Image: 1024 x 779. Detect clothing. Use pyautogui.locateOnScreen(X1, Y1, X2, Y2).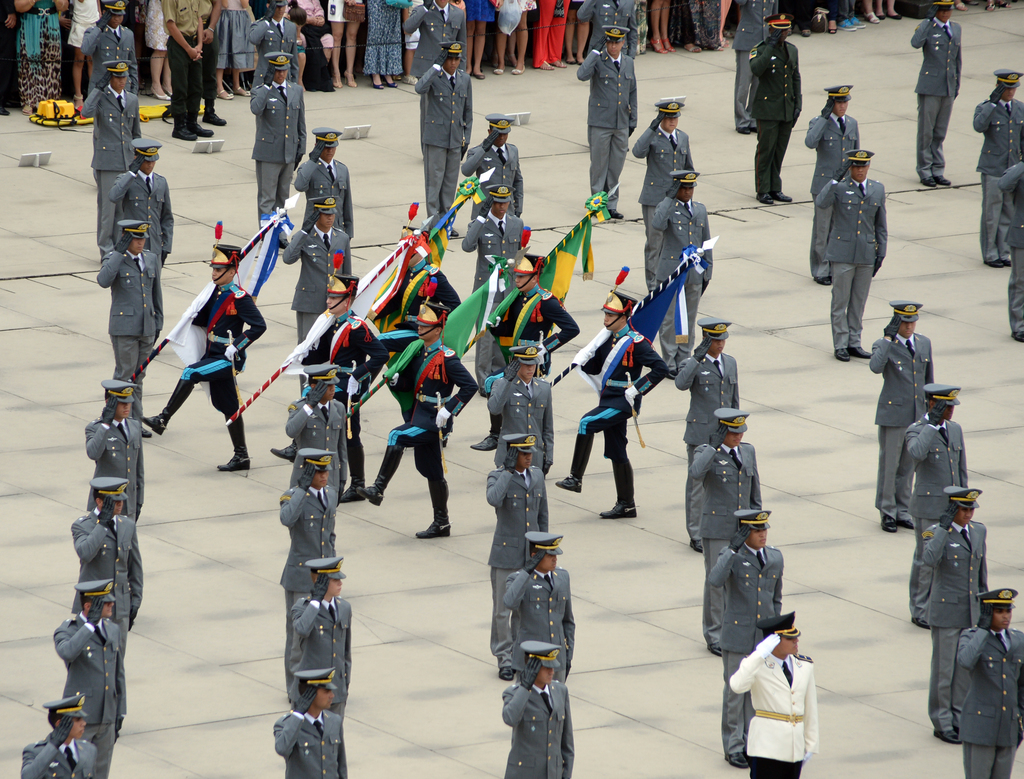
pyautogui.locateOnScreen(198, 0, 221, 108).
